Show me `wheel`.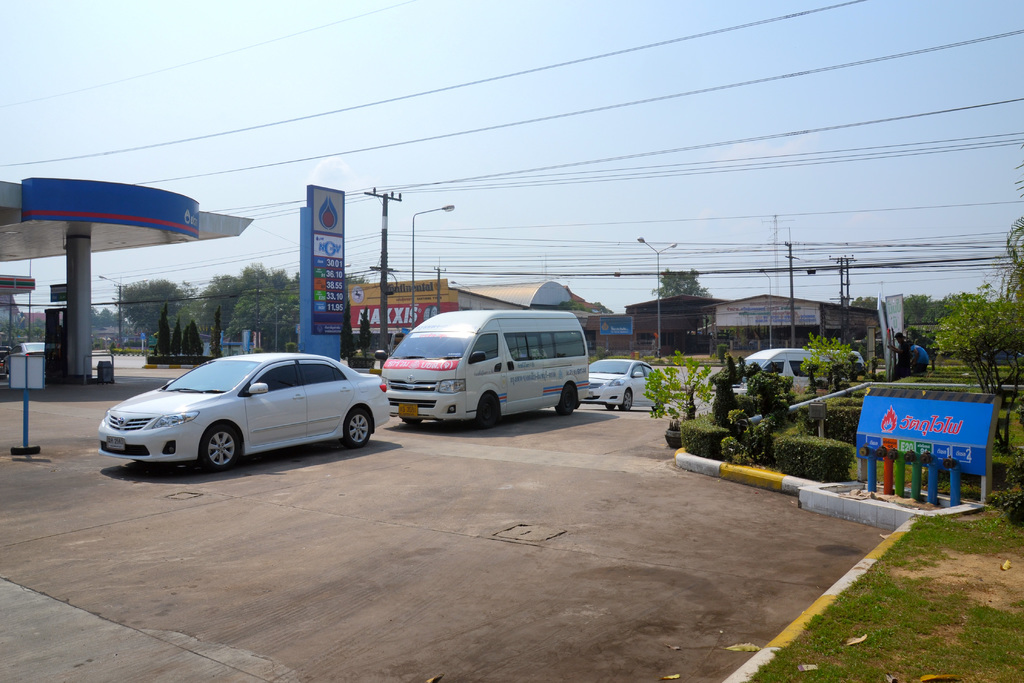
`wheel` is here: box=[479, 395, 502, 425].
